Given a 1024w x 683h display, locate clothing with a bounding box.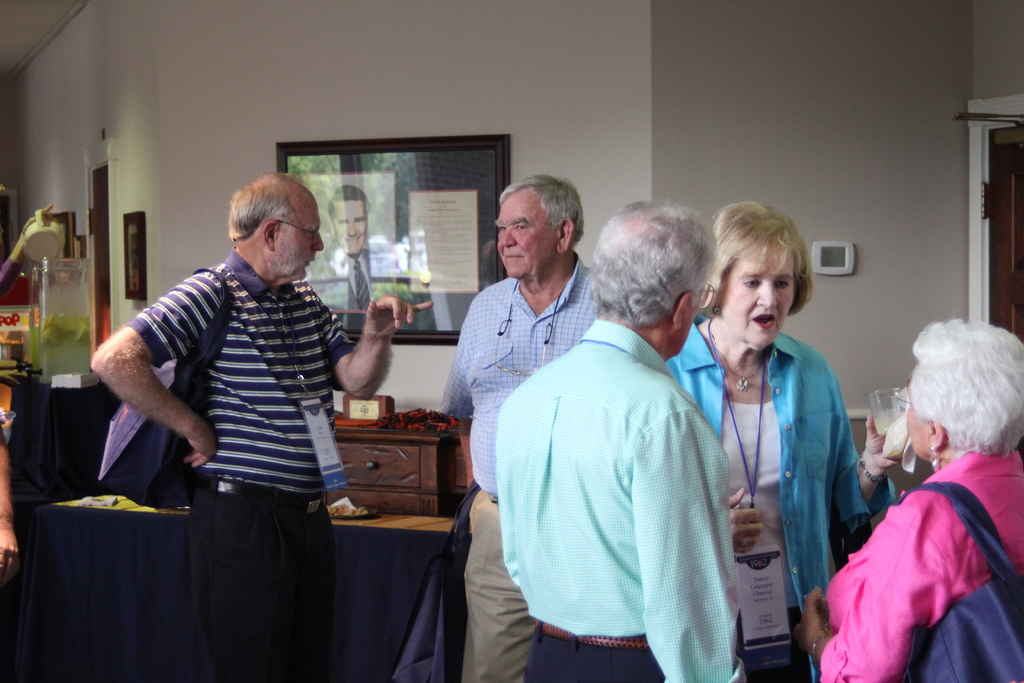
Located: {"x1": 814, "y1": 451, "x2": 1023, "y2": 682}.
